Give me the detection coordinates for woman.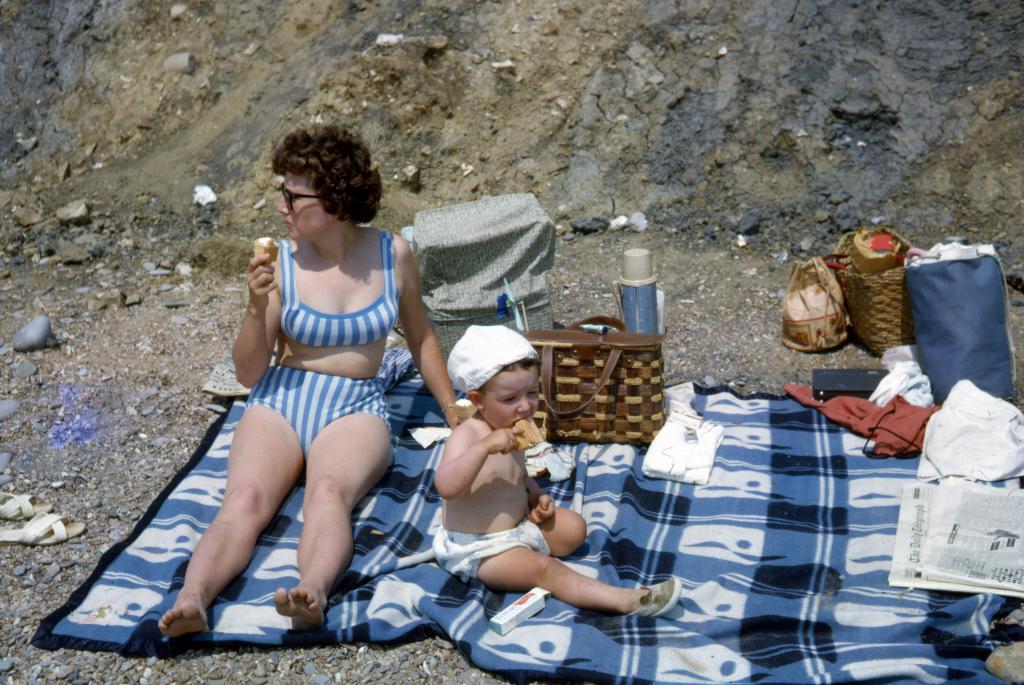
[154,122,465,629].
